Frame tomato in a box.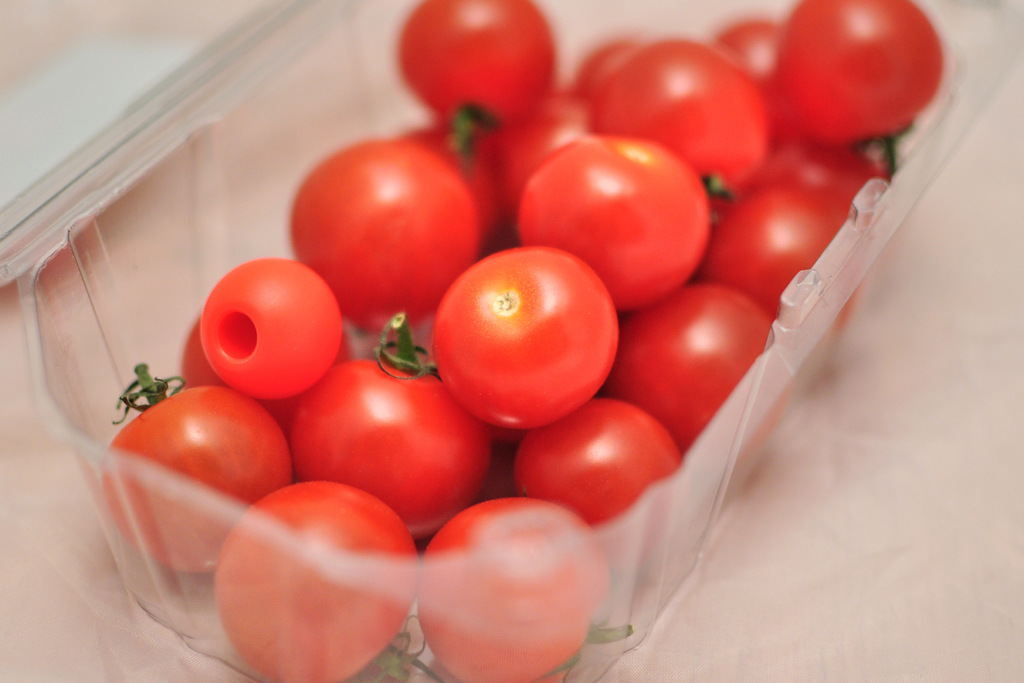
detection(601, 35, 771, 204).
